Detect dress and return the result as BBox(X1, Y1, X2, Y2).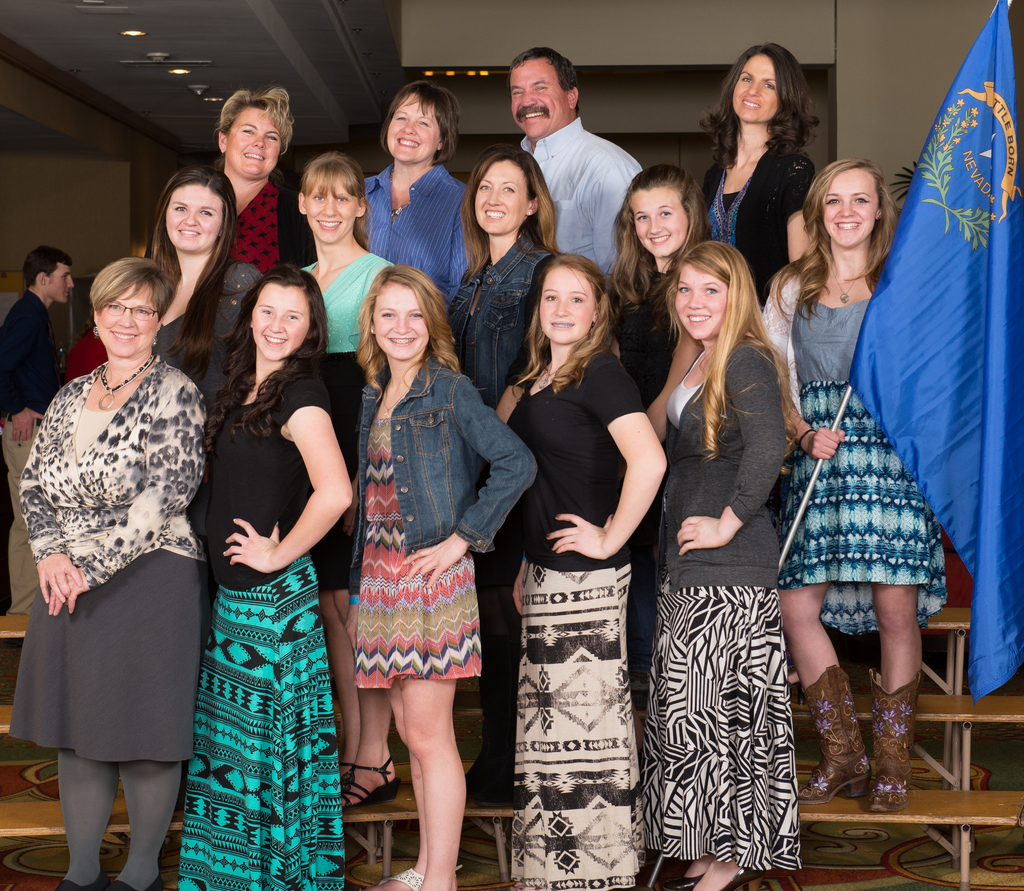
BBox(356, 418, 484, 691).
